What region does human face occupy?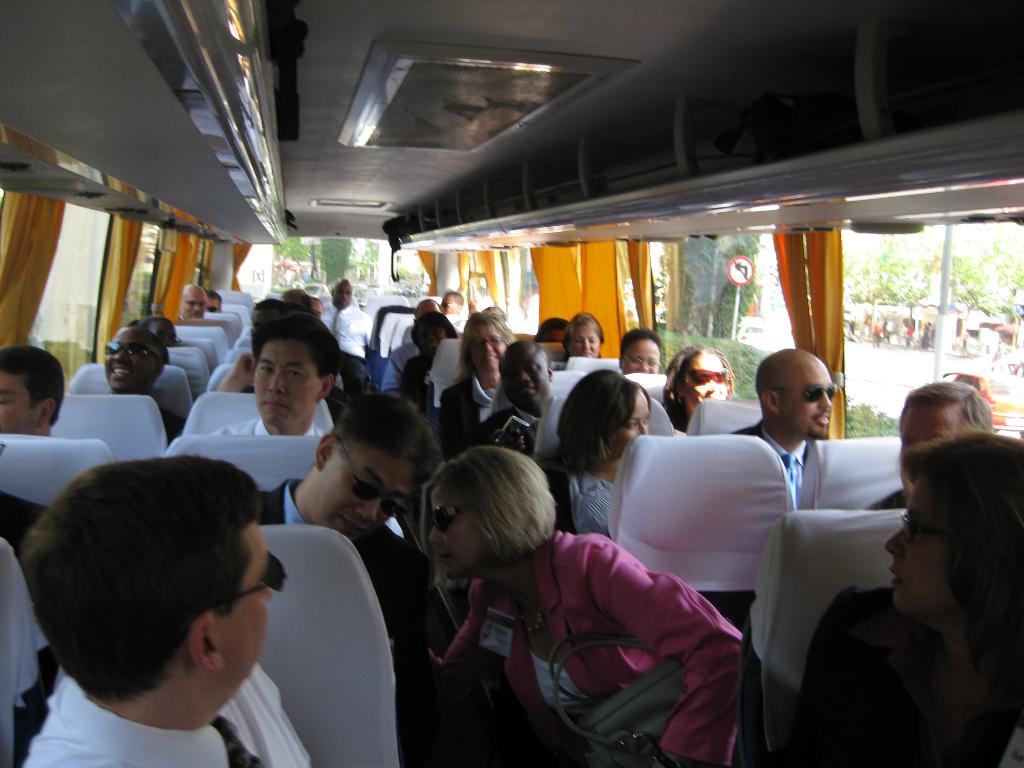
255 336 318 431.
